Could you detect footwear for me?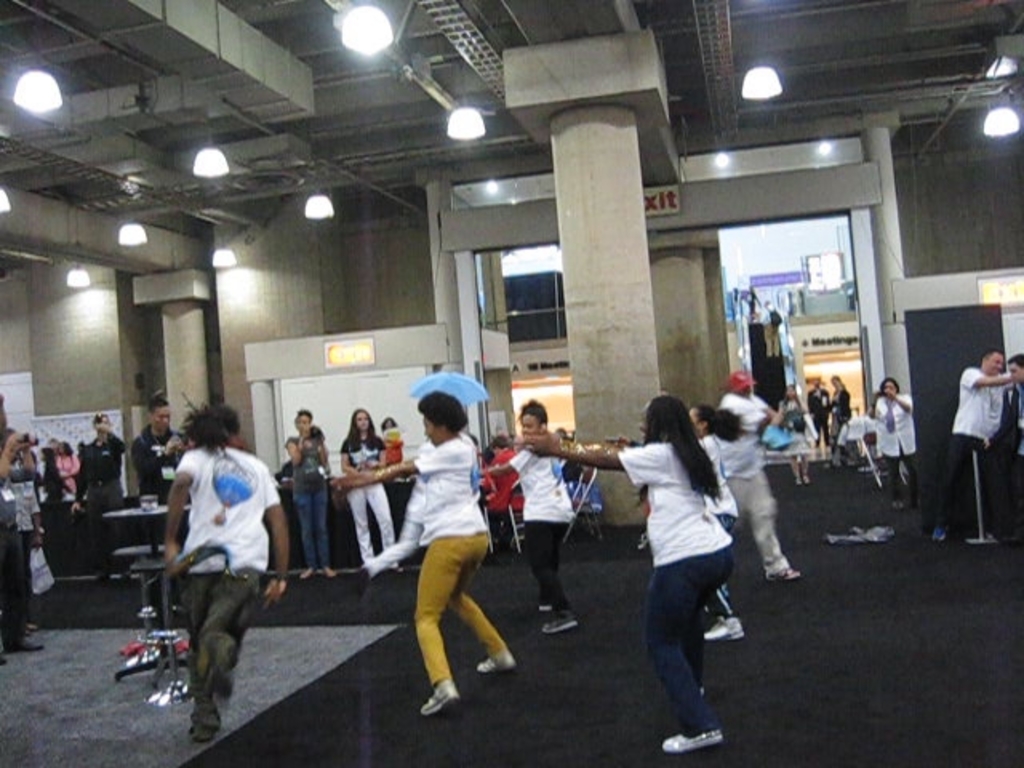
Detection result: {"x1": 792, "y1": 474, "x2": 802, "y2": 493}.
